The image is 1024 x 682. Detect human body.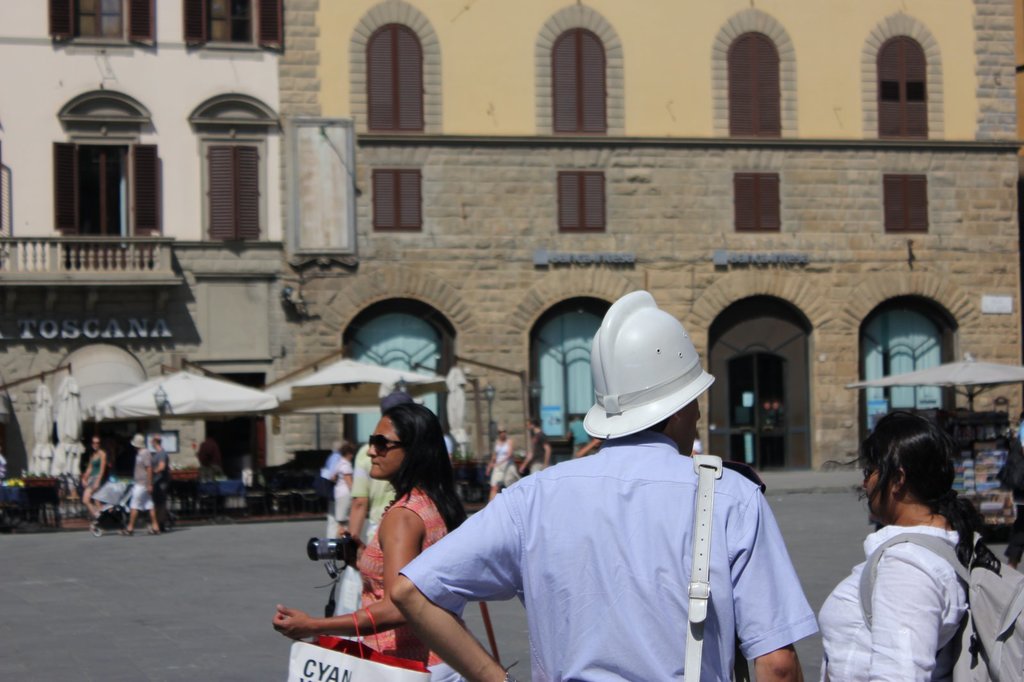
Detection: [left=387, top=291, right=819, bottom=681].
